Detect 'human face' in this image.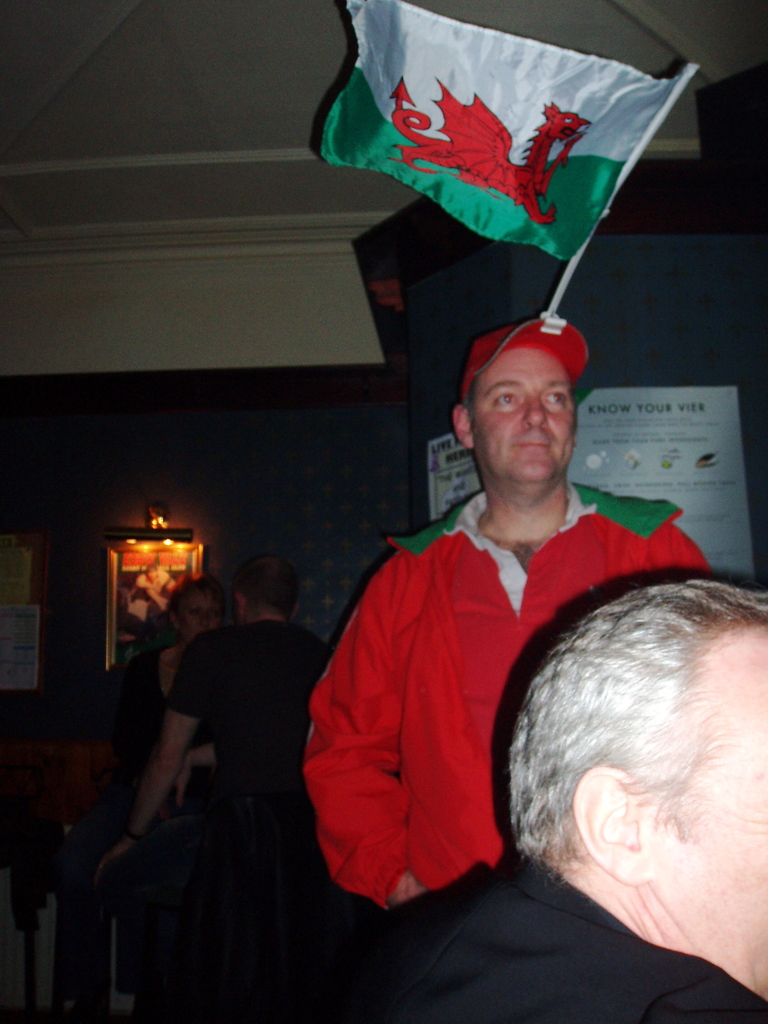
Detection: [left=175, top=590, right=221, bottom=641].
